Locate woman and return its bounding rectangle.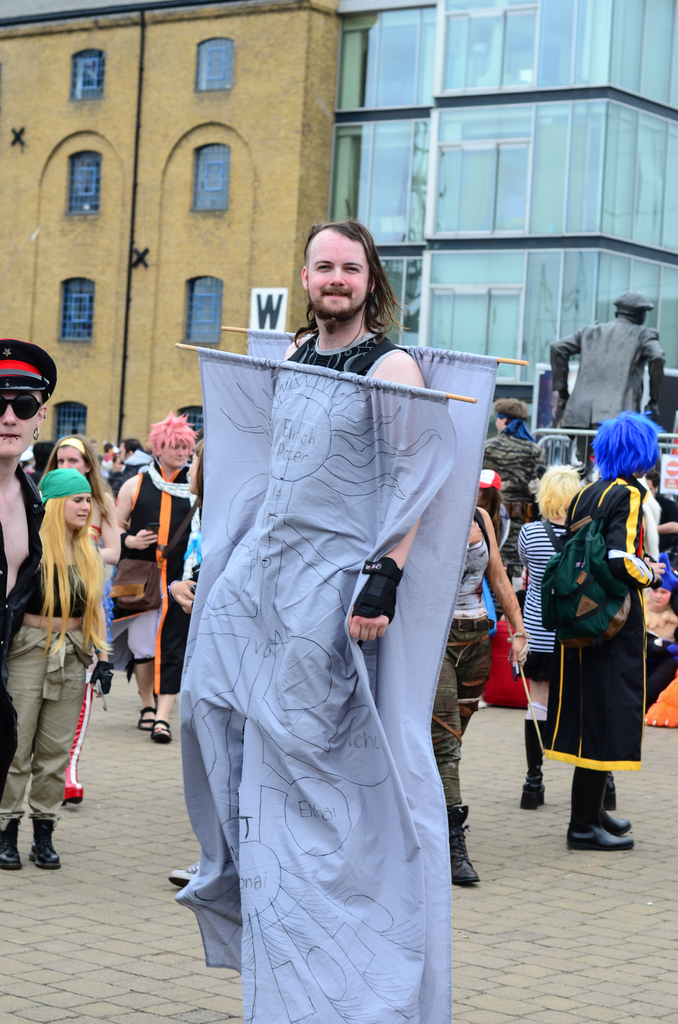
153/440/211/630.
